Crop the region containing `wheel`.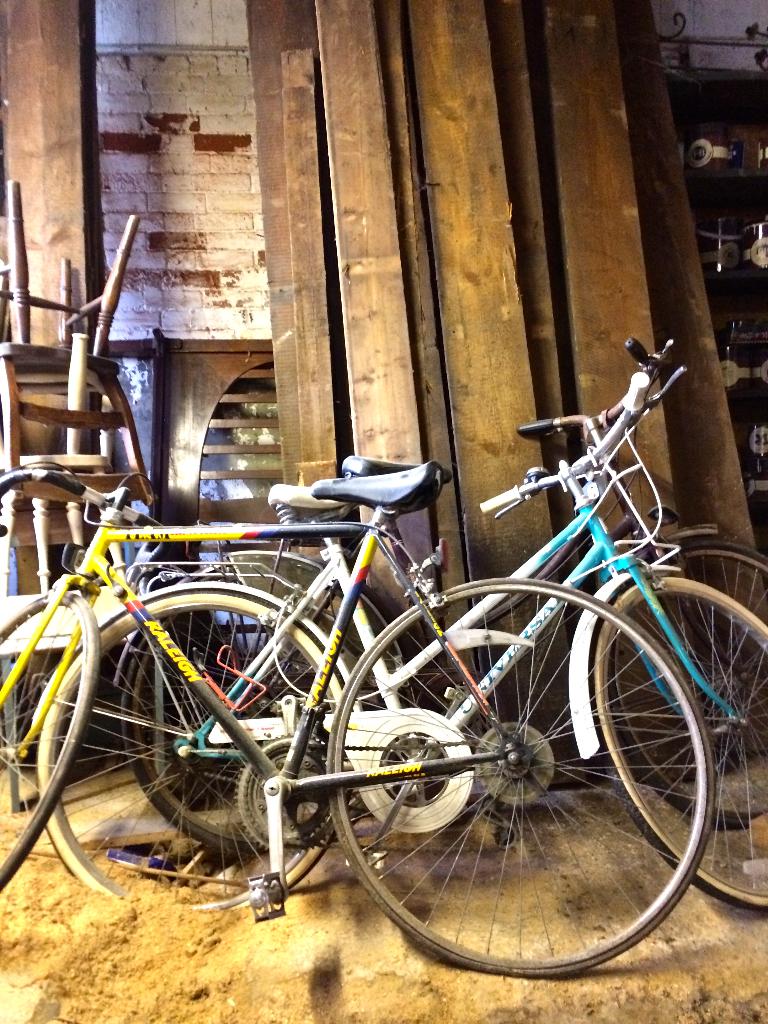
Crop region: x1=323 y1=607 x2=722 y2=962.
